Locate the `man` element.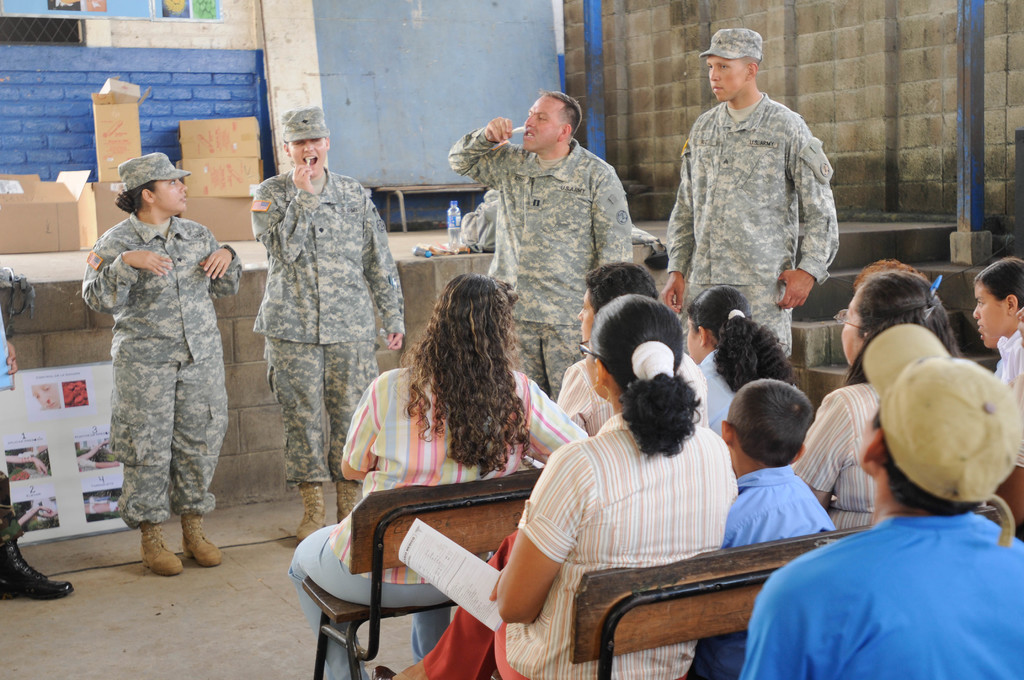
Element bbox: (left=668, top=41, right=852, bottom=347).
